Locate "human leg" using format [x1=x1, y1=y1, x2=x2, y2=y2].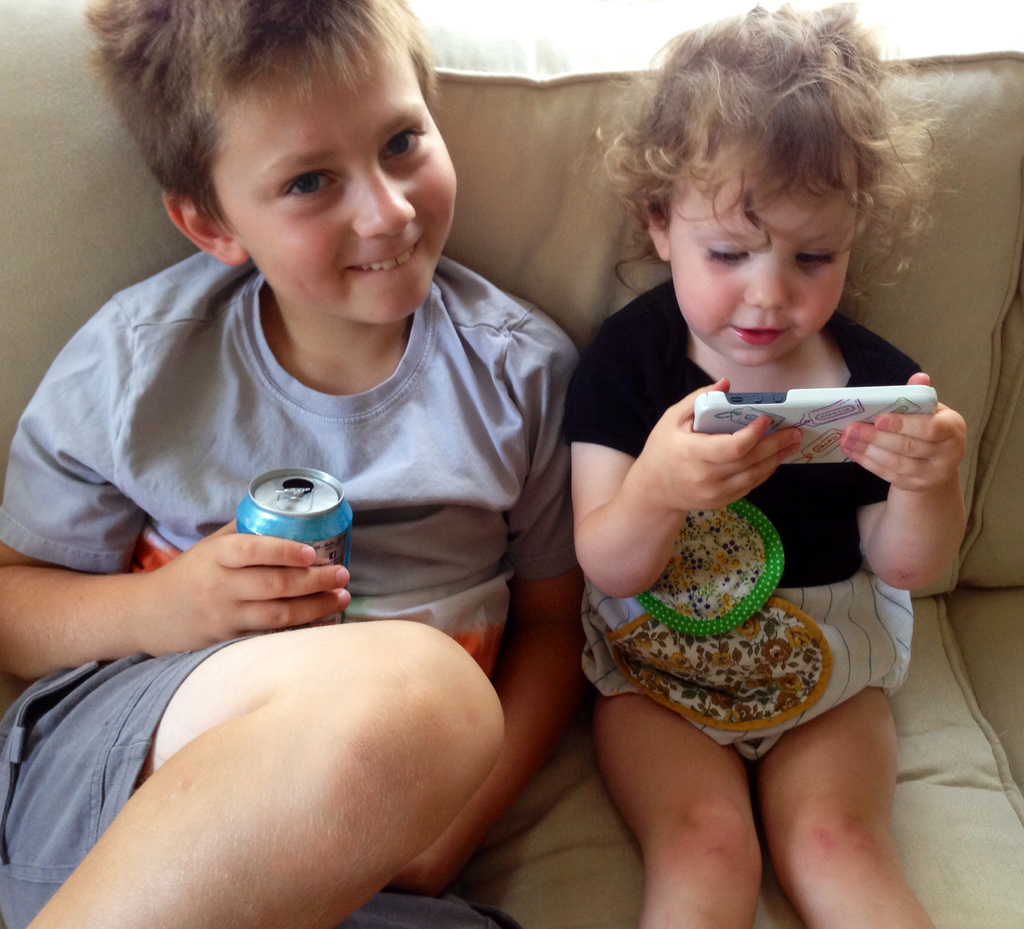
[x1=0, y1=652, x2=502, y2=928].
